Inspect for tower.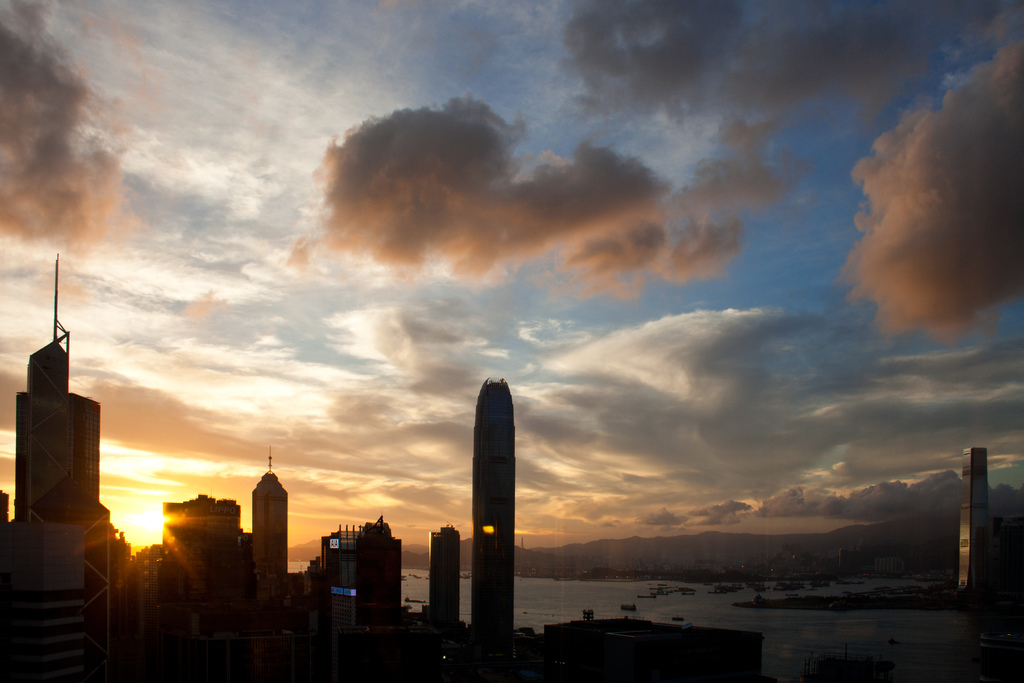
Inspection: bbox=(449, 354, 536, 625).
